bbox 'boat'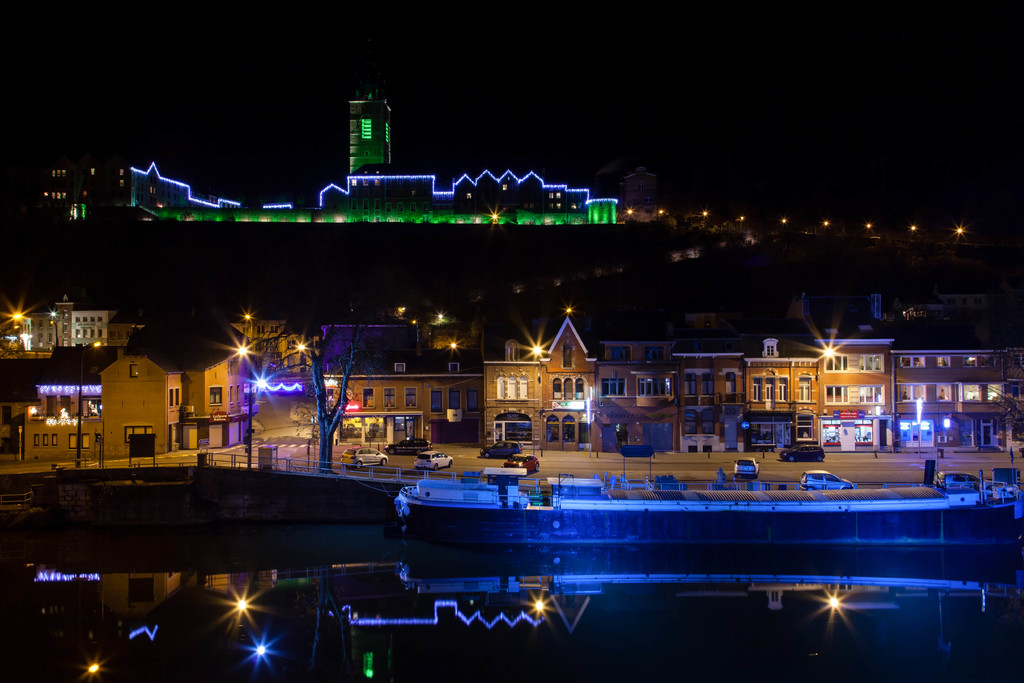
BBox(388, 462, 955, 548)
